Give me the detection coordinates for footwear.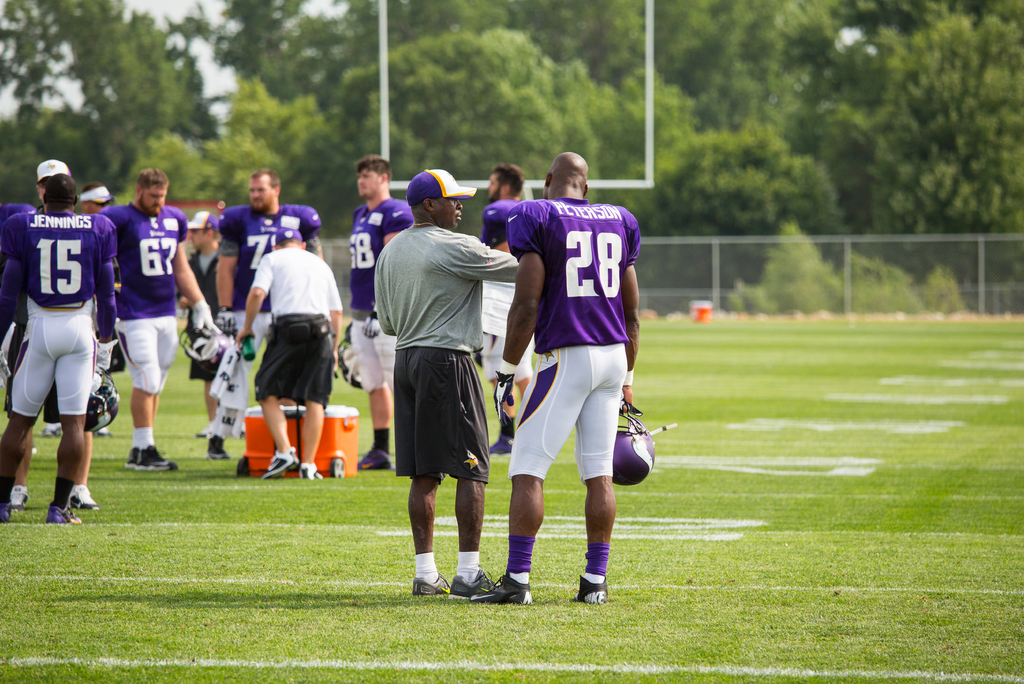
detection(261, 447, 297, 483).
